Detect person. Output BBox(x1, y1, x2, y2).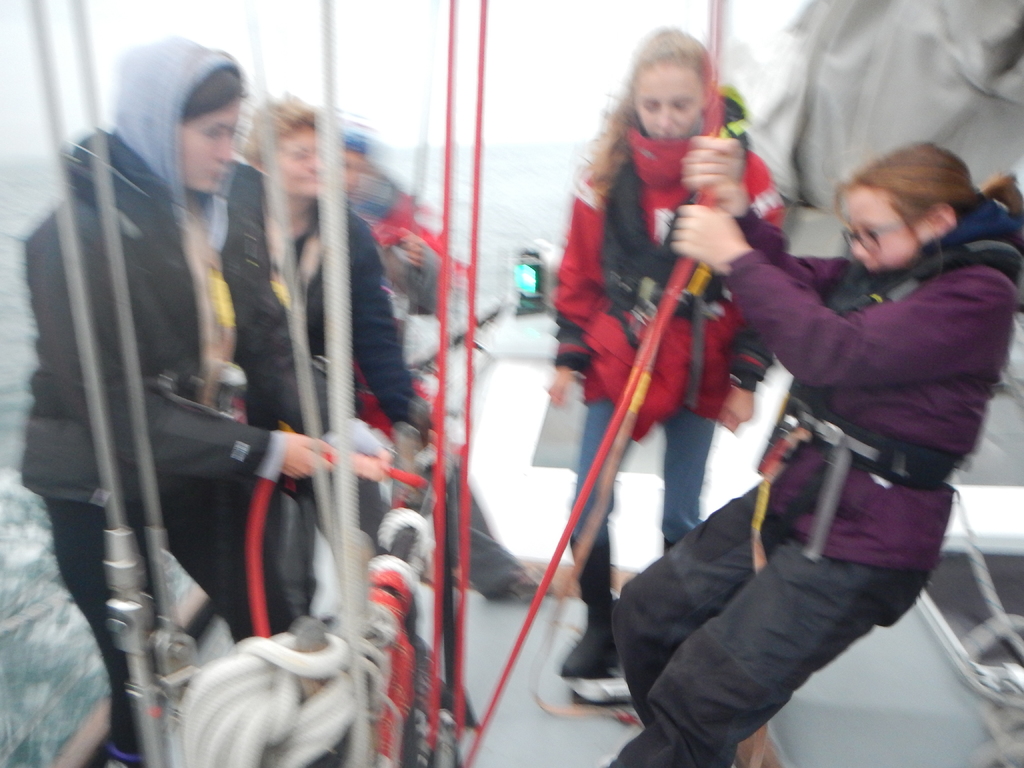
BBox(605, 135, 1023, 767).
